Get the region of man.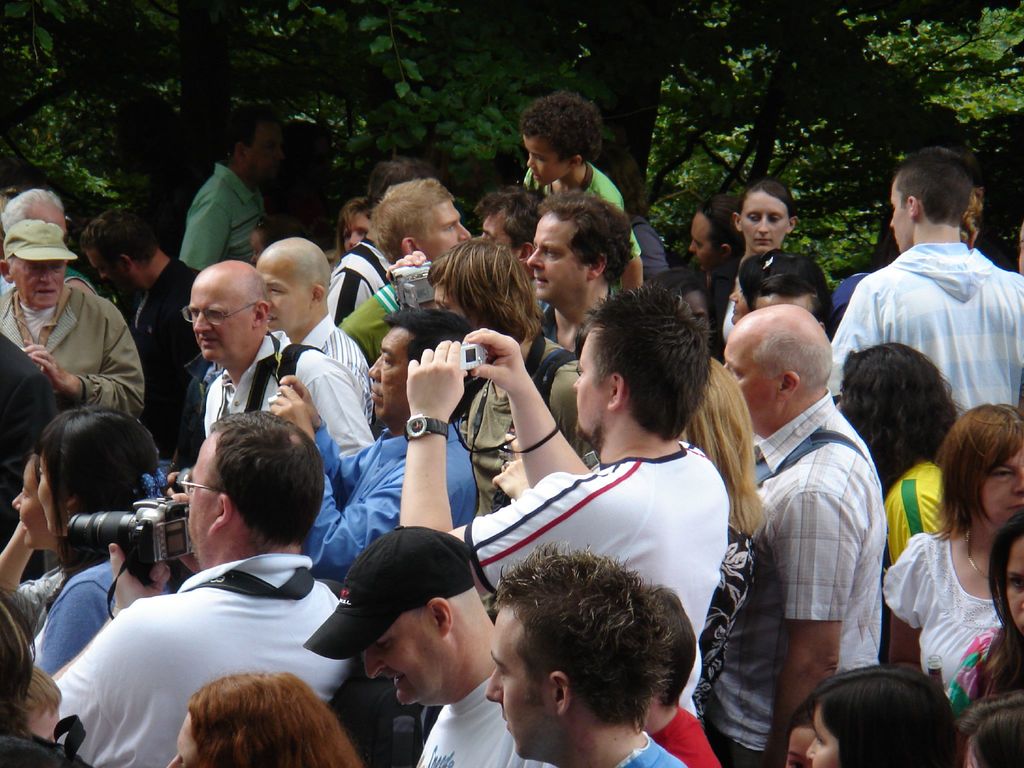
select_region(424, 236, 575, 522).
